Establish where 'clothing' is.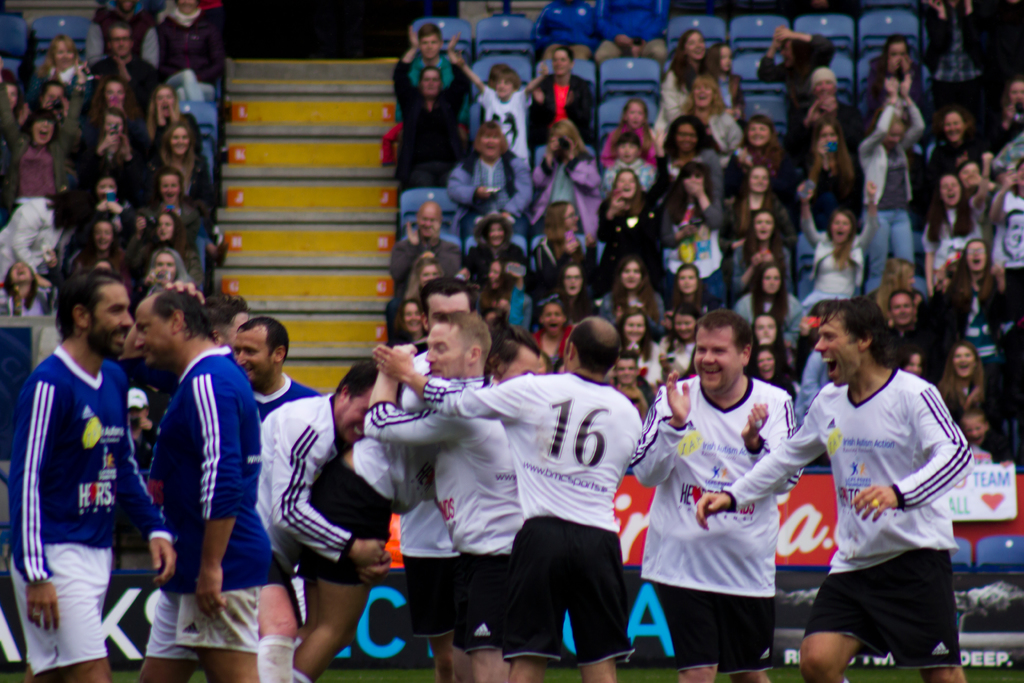
Established at [x1=4, y1=340, x2=176, y2=676].
